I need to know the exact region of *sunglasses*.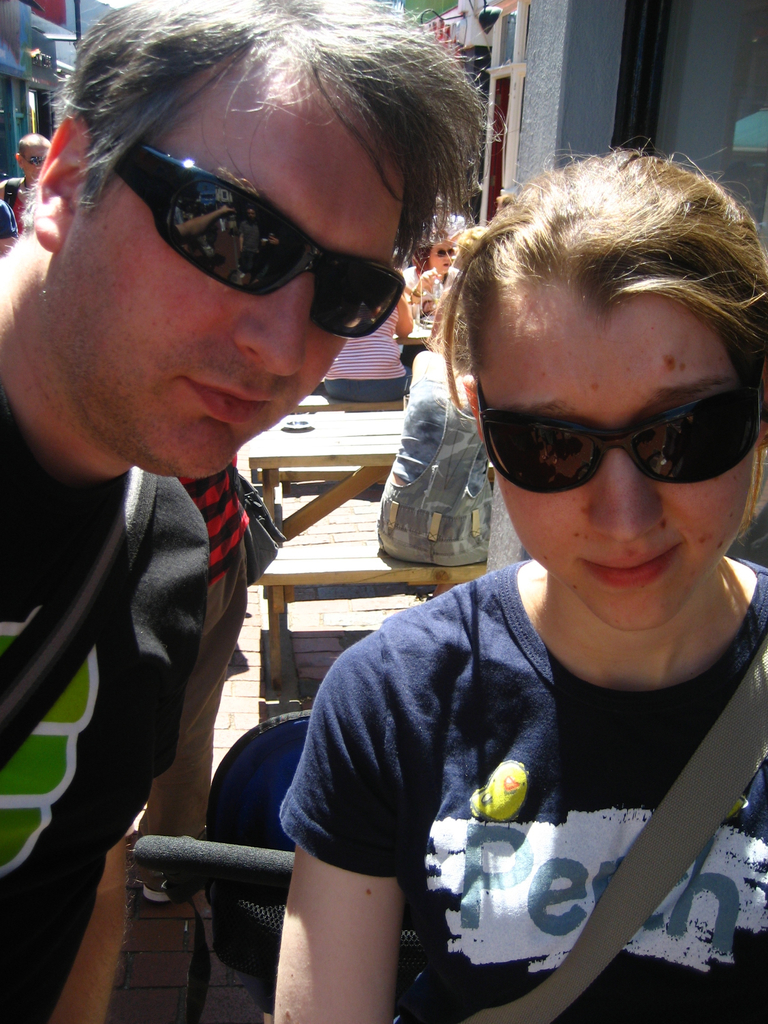
Region: (left=432, top=244, right=455, bottom=255).
